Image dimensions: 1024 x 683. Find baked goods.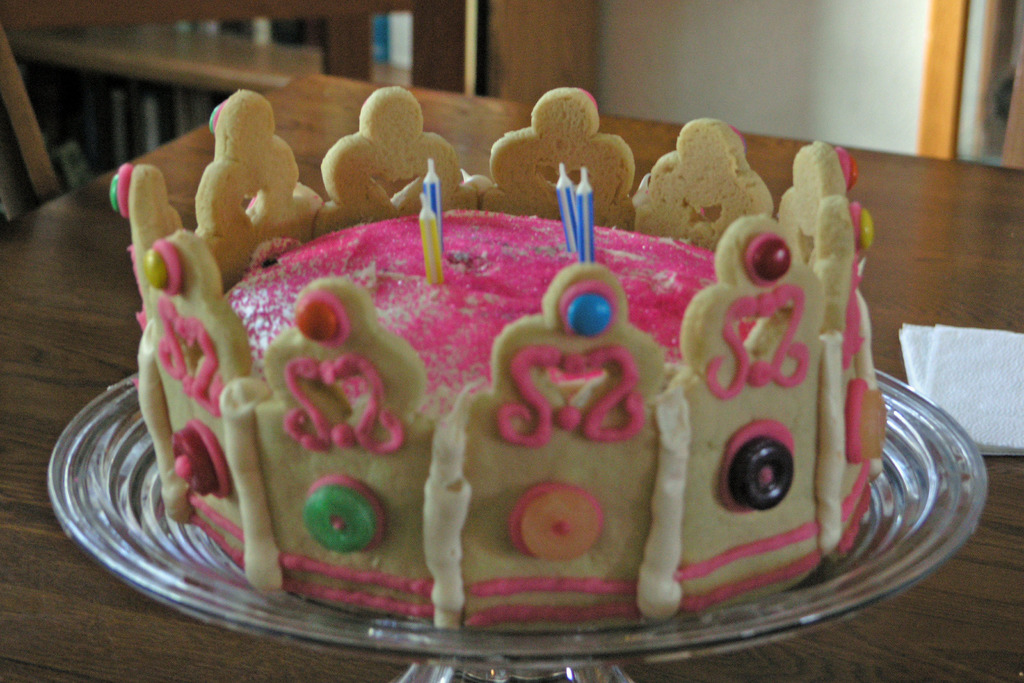
100,76,892,638.
